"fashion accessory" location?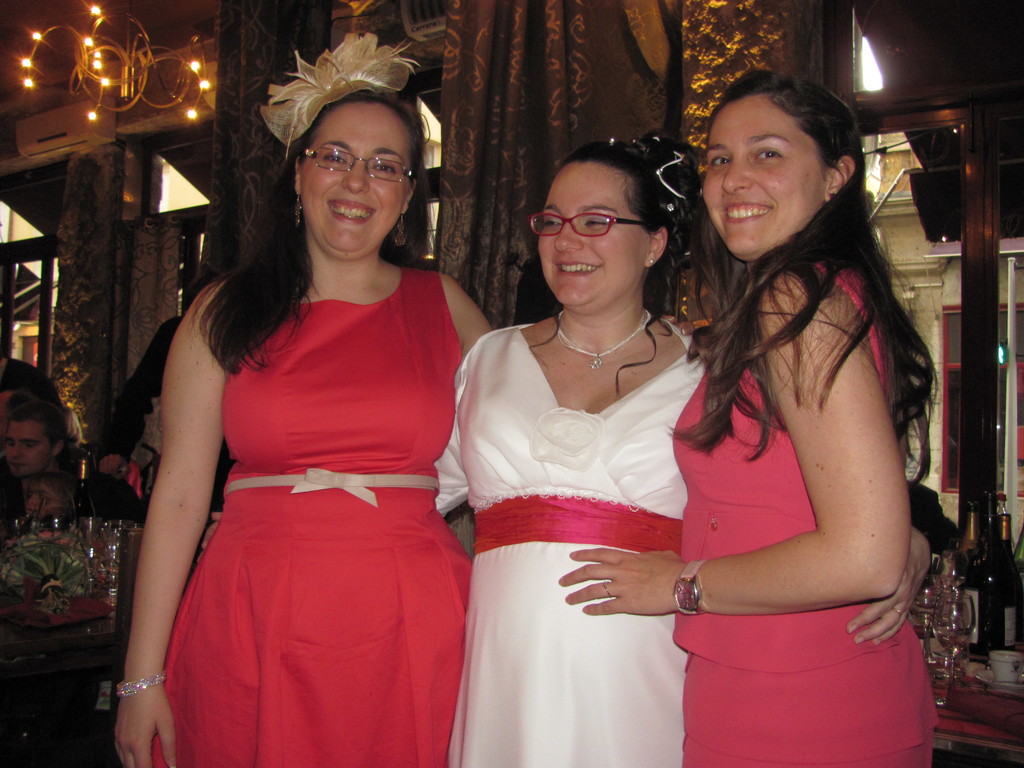
box(559, 310, 652, 369)
